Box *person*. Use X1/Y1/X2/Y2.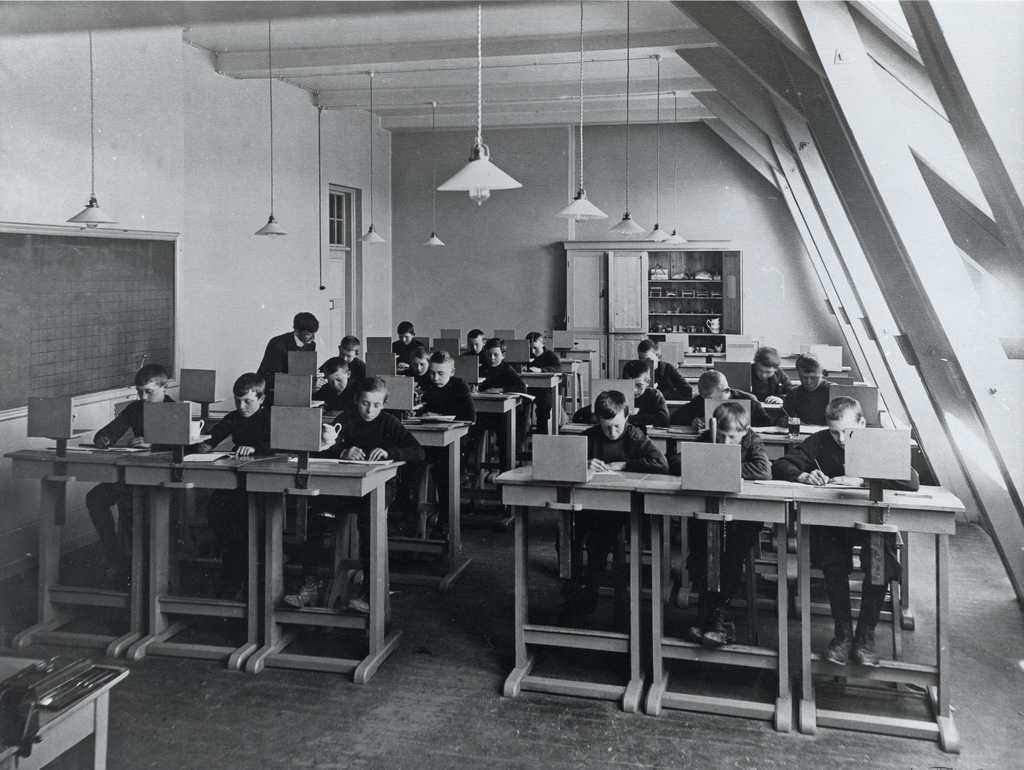
196/374/273/594.
